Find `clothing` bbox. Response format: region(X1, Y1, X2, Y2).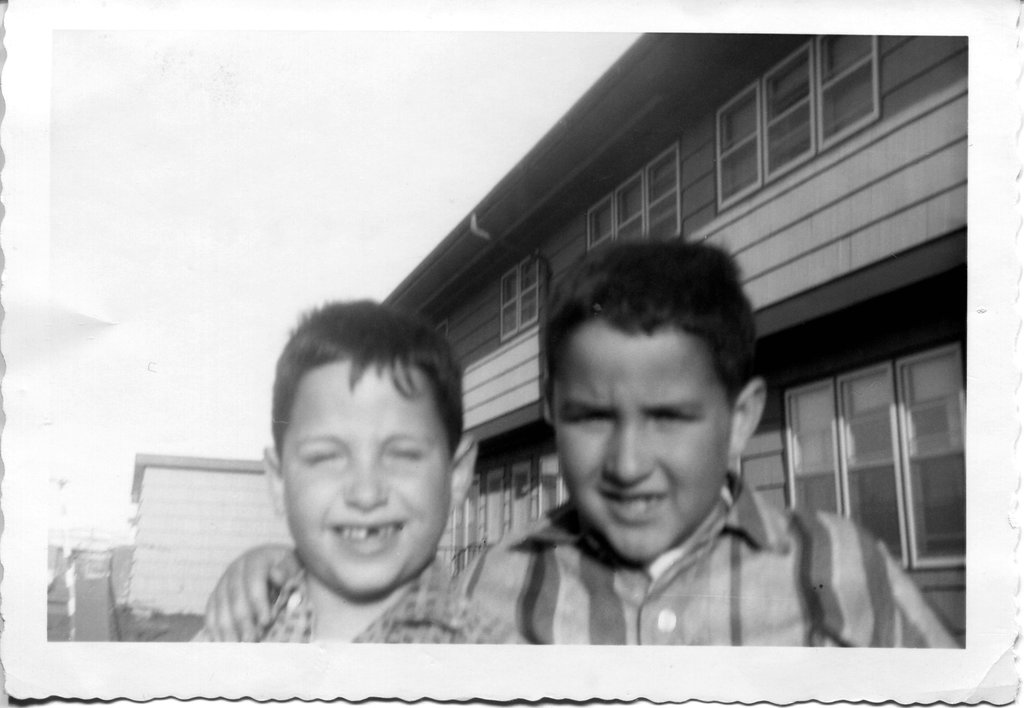
region(481, 458, 843, 648).
